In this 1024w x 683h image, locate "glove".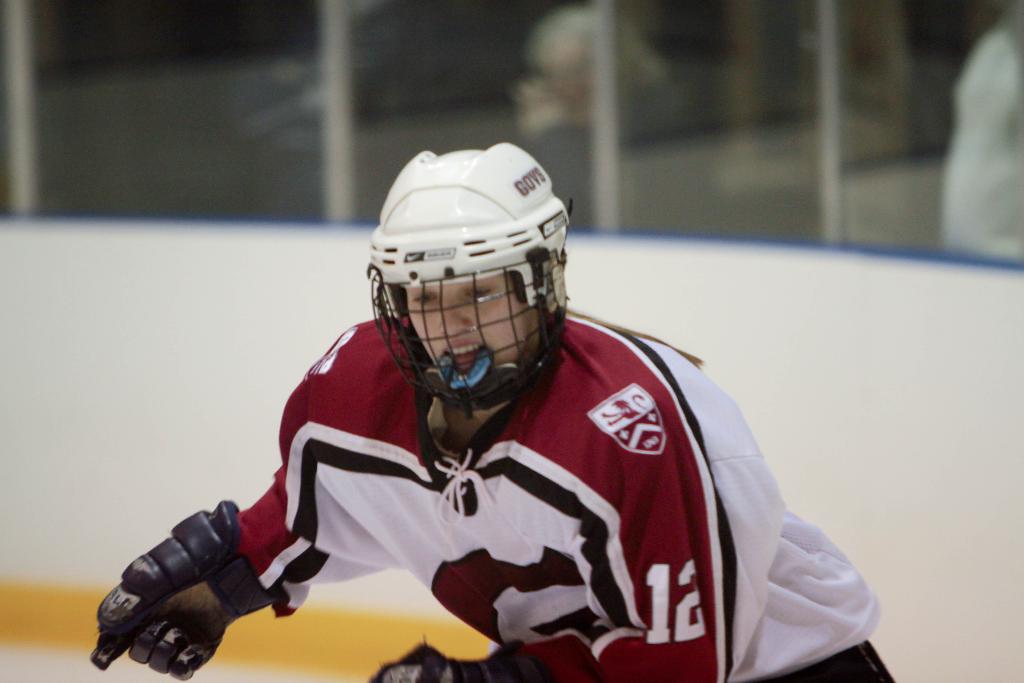
Bounding box: pyautogui.locateOnScreen(86, 498, 278, 680).
